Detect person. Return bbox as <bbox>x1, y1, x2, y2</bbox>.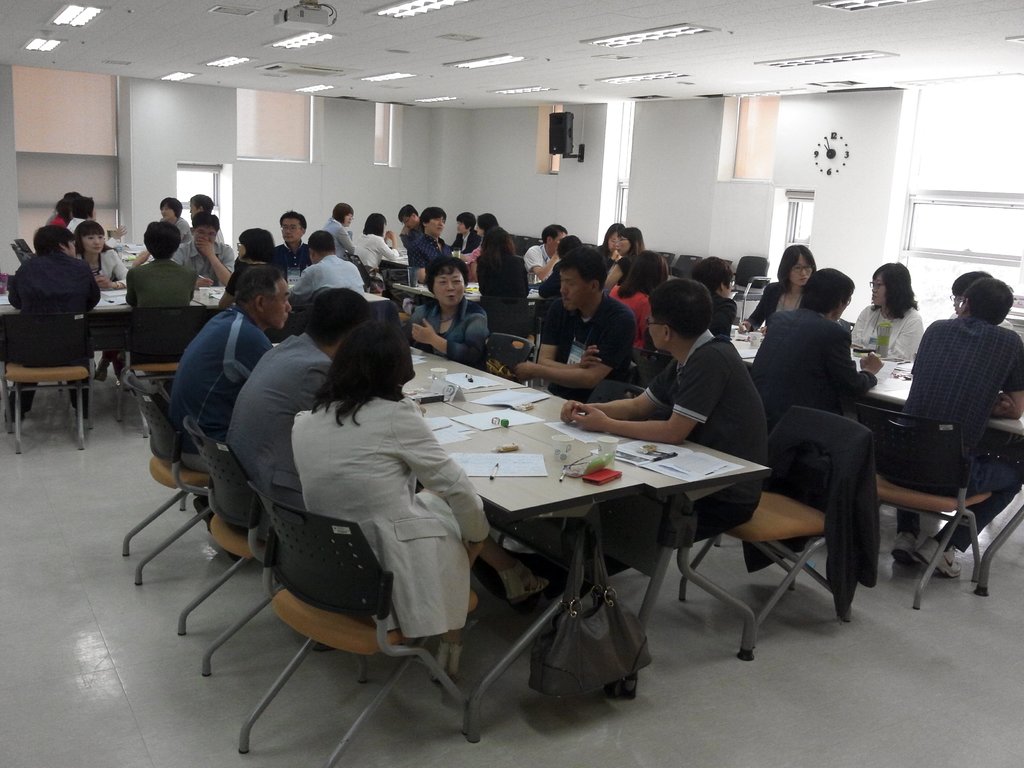
<bbox>855, 261, 915, 363</bbox>.
